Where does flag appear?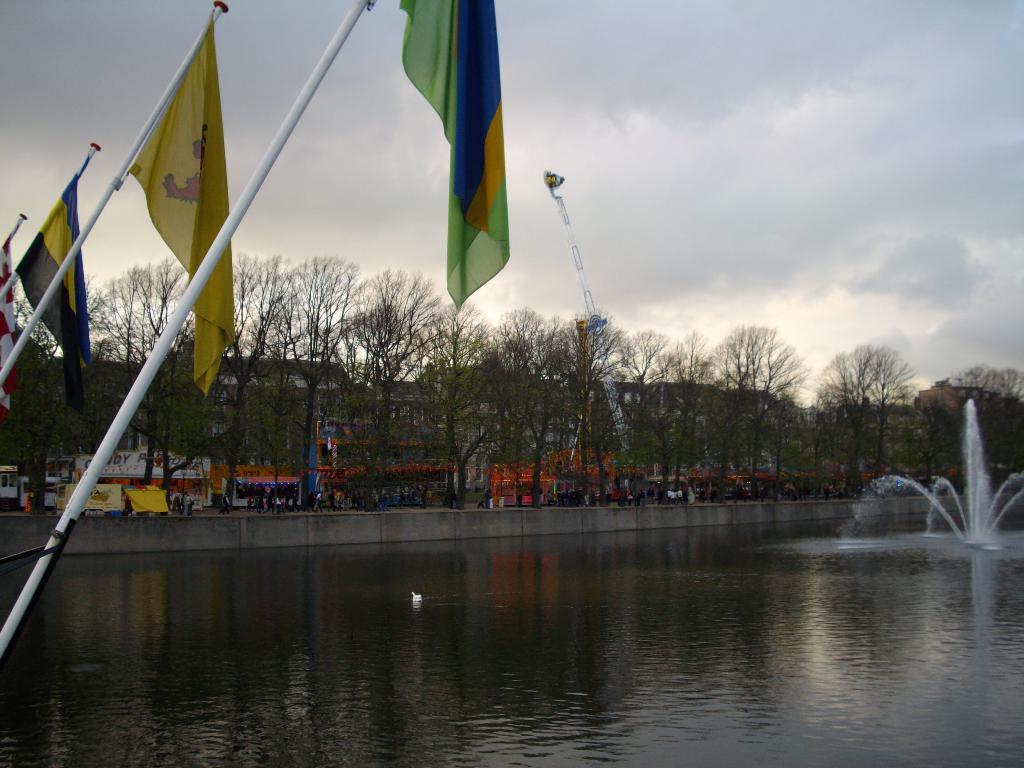
Appears at <region>391, 1, 522, 332</region>.
